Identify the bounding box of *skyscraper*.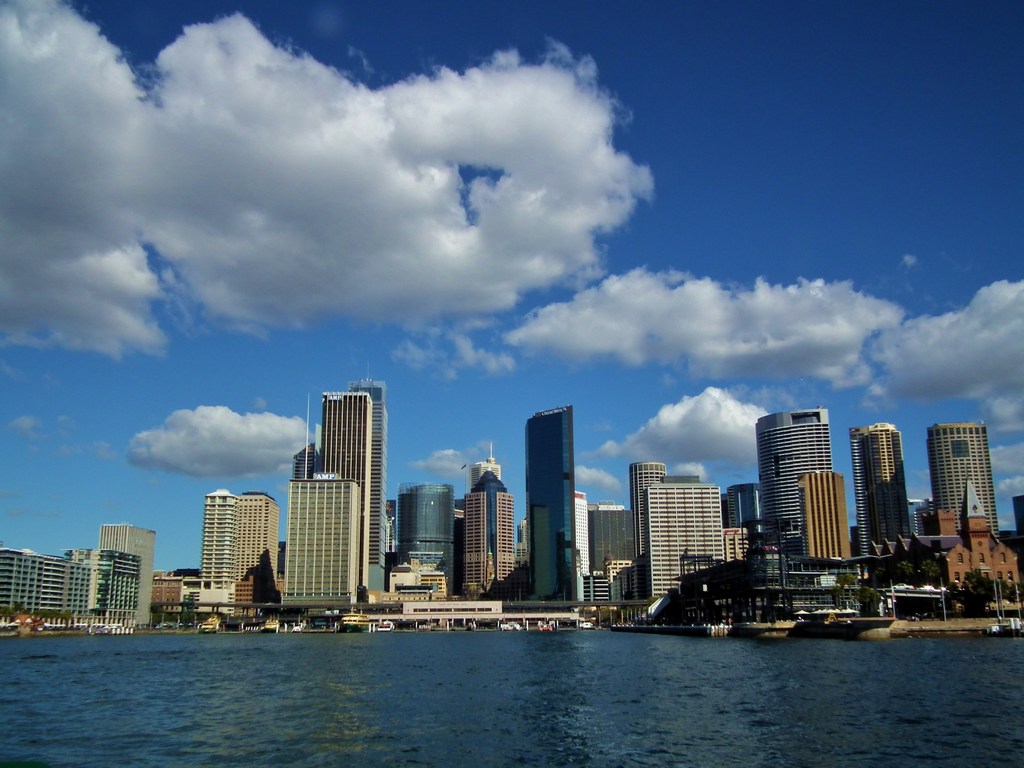
box(646, 487, 734, 601).
